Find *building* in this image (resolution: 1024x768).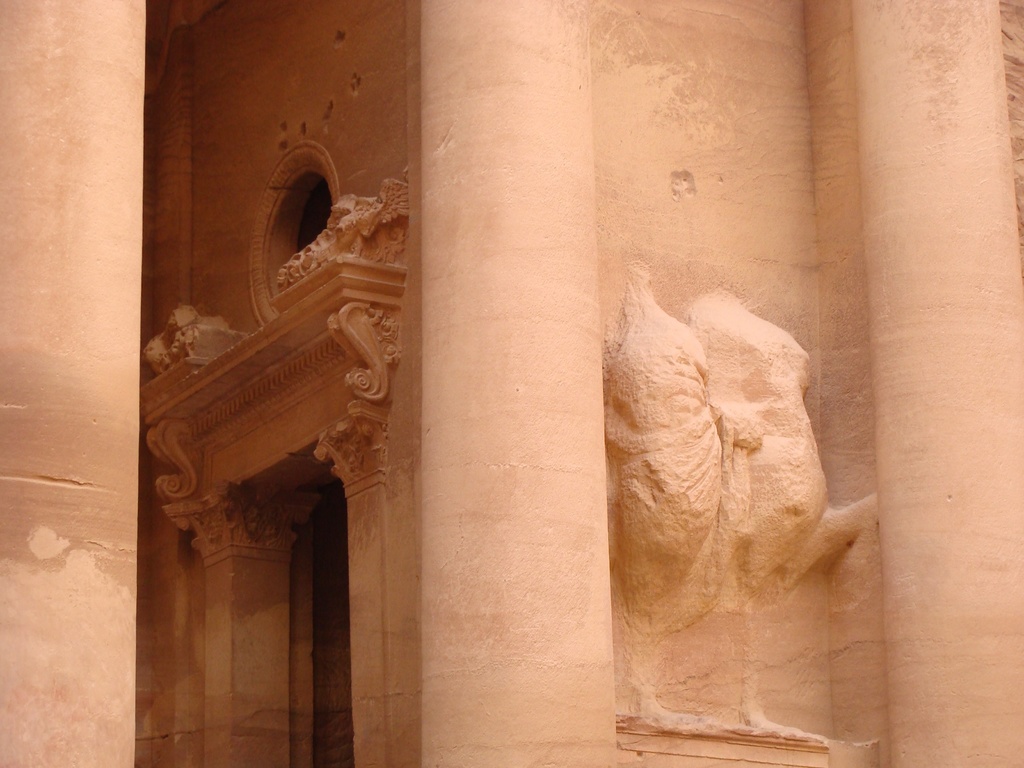
bbox=[0, 0, 1023, 767].
